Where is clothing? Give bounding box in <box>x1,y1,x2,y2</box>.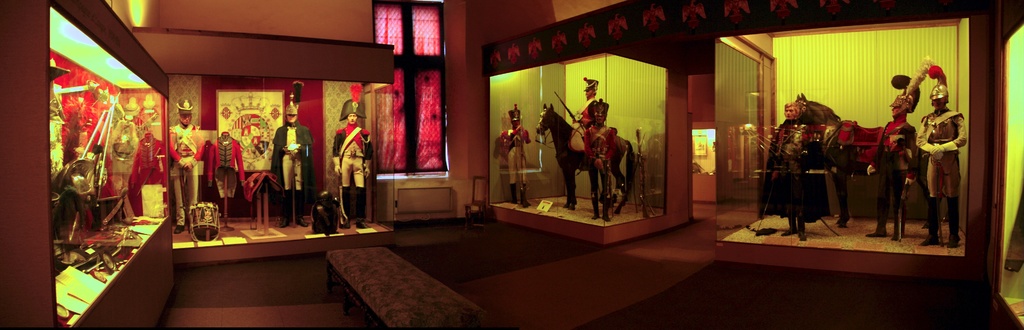
<box>501,130,530,188</box>.
